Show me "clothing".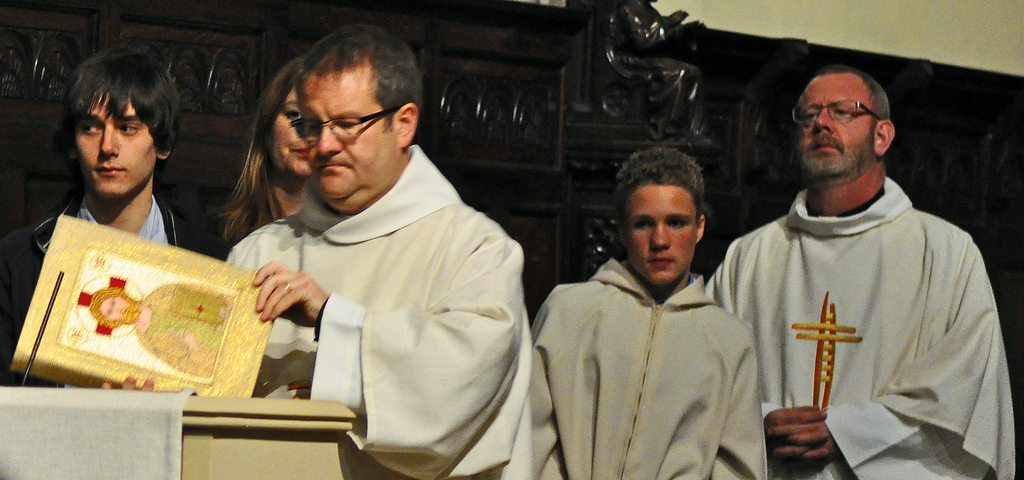
"clothing" is here: <bbox>513, 256, 774, 479</bbox>.
